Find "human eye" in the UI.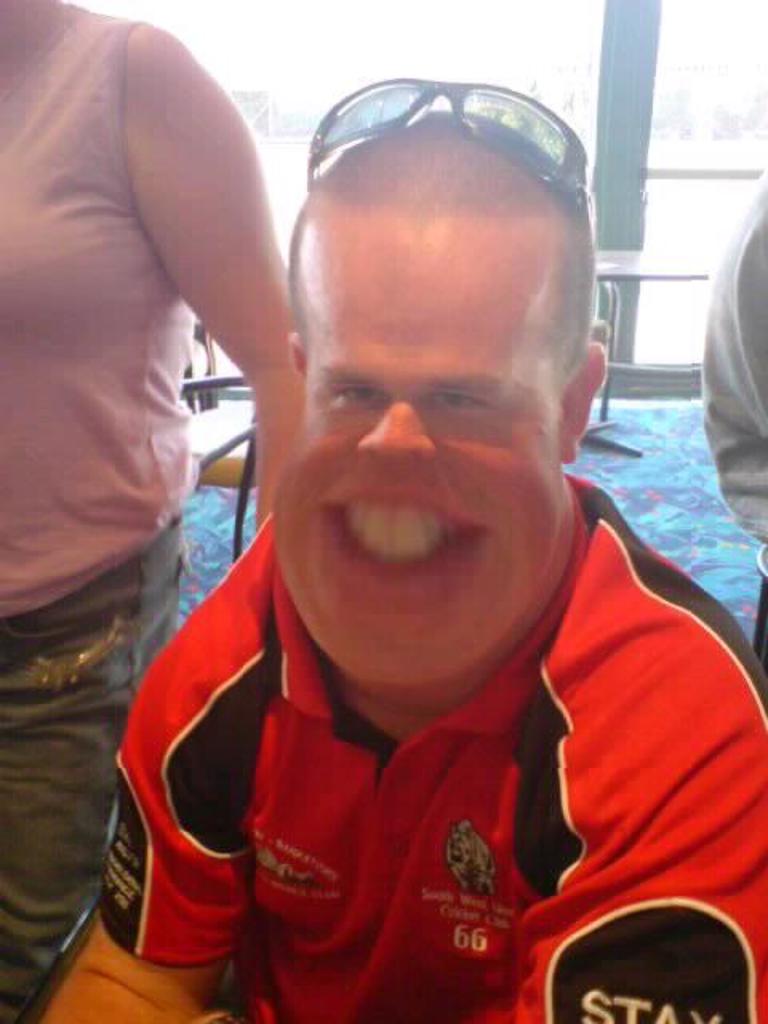
UI element at {"x1": 336, "y1": 381, "x2": 386, "y2": 410}.
